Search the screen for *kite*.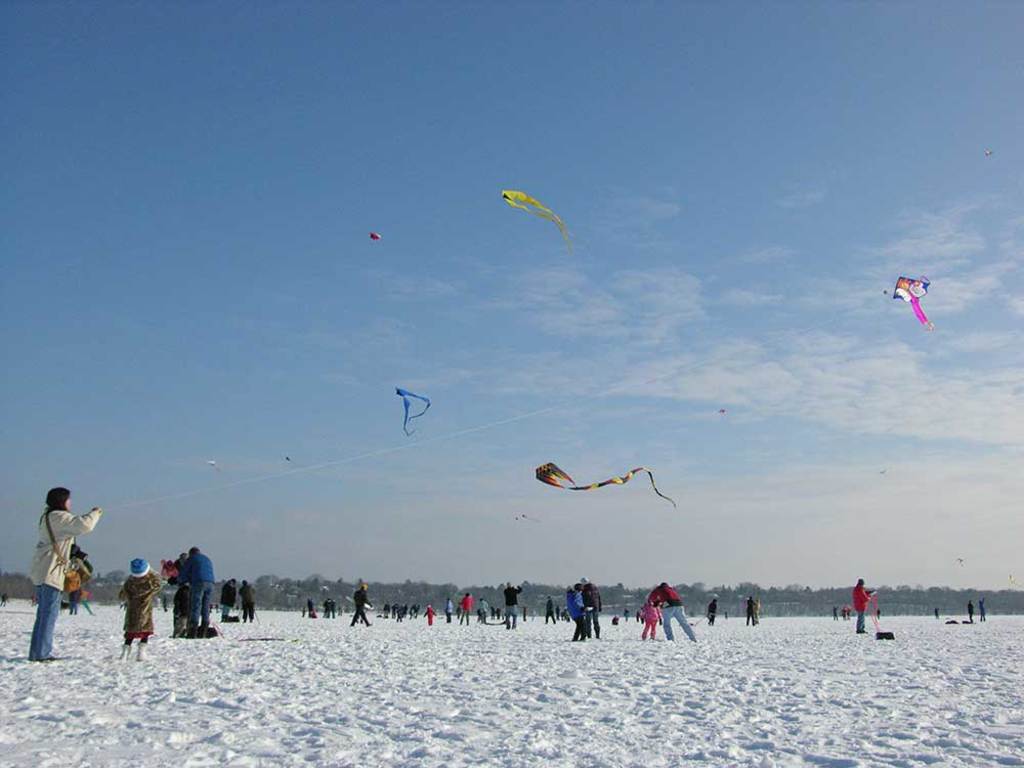
Found at box(390, 381, 436, 436).
